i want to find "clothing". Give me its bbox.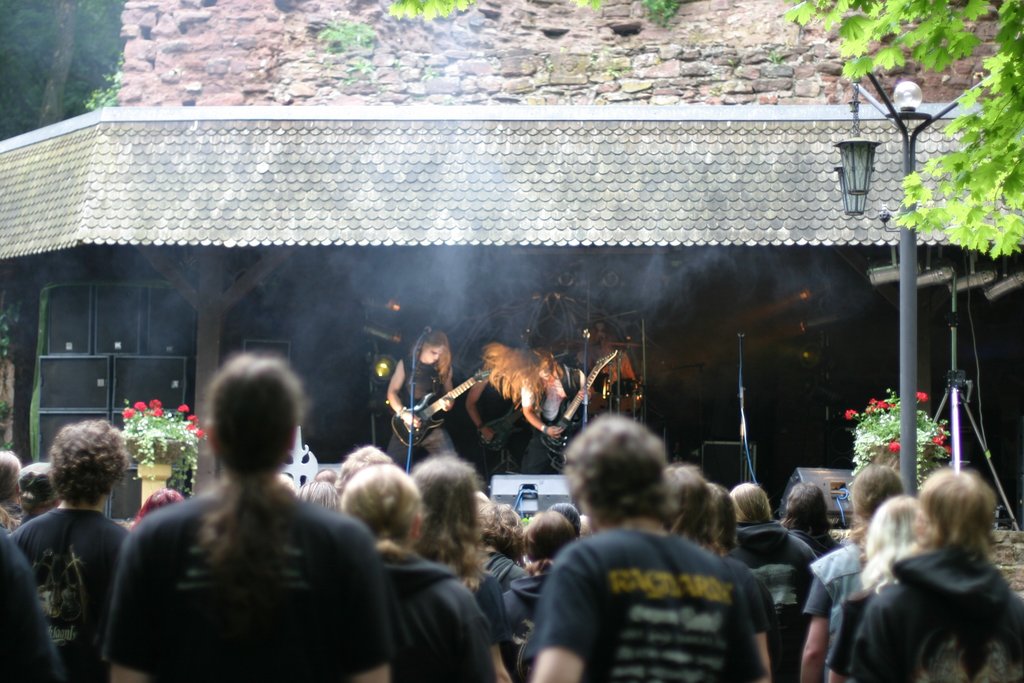
select_region(509, 527, 776, 682).
